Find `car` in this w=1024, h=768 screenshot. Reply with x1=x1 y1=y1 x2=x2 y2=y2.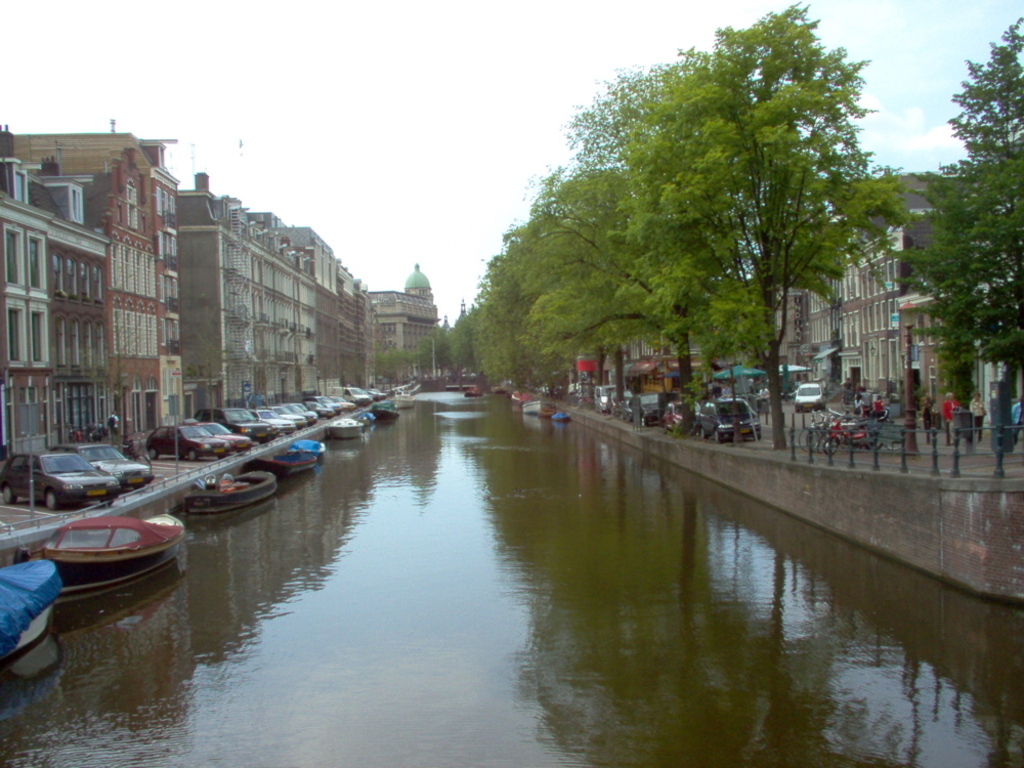
x1=792 y1=386 x2=827 y2=409.
